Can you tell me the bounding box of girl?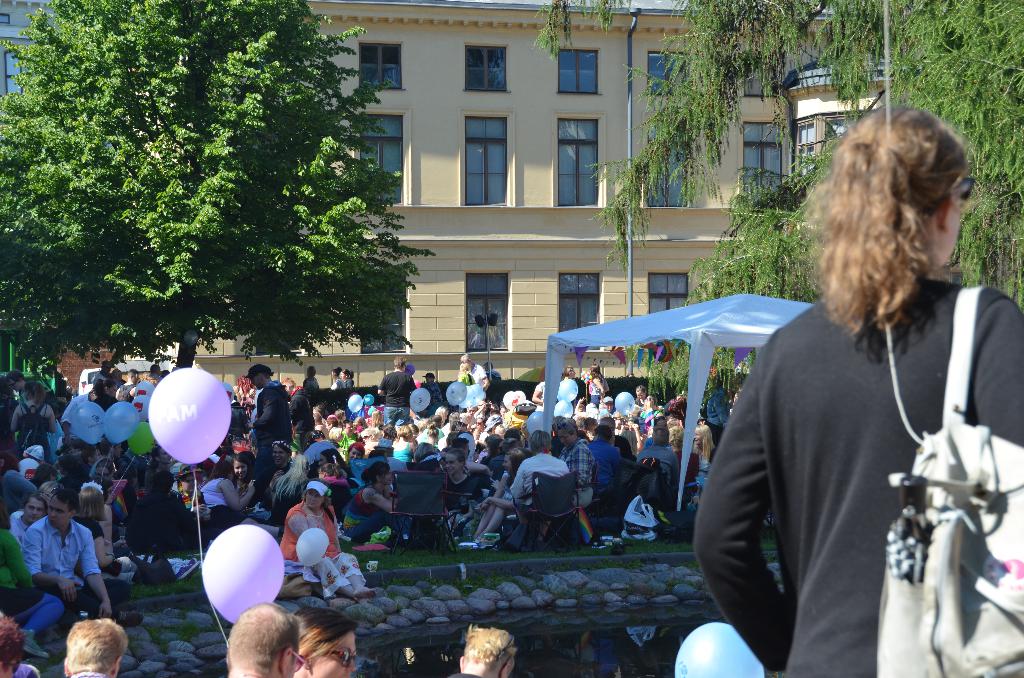
crop(92, 456, 118, 485).
